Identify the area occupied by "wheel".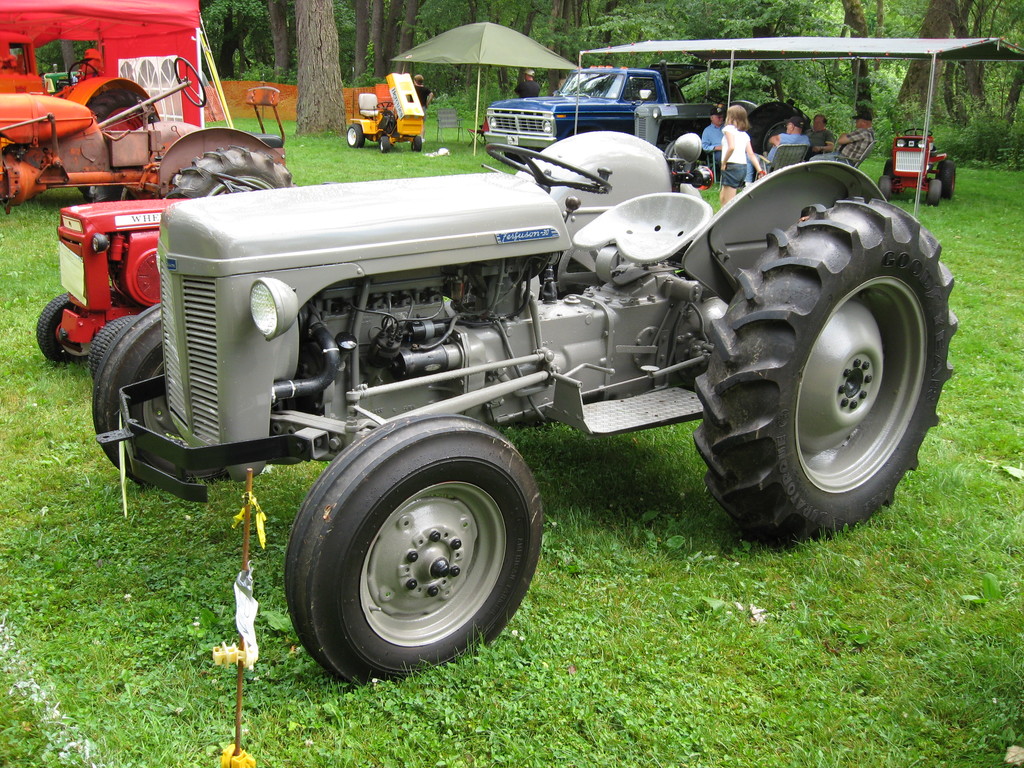
Area: Rect(348, 124, 365, 147).
